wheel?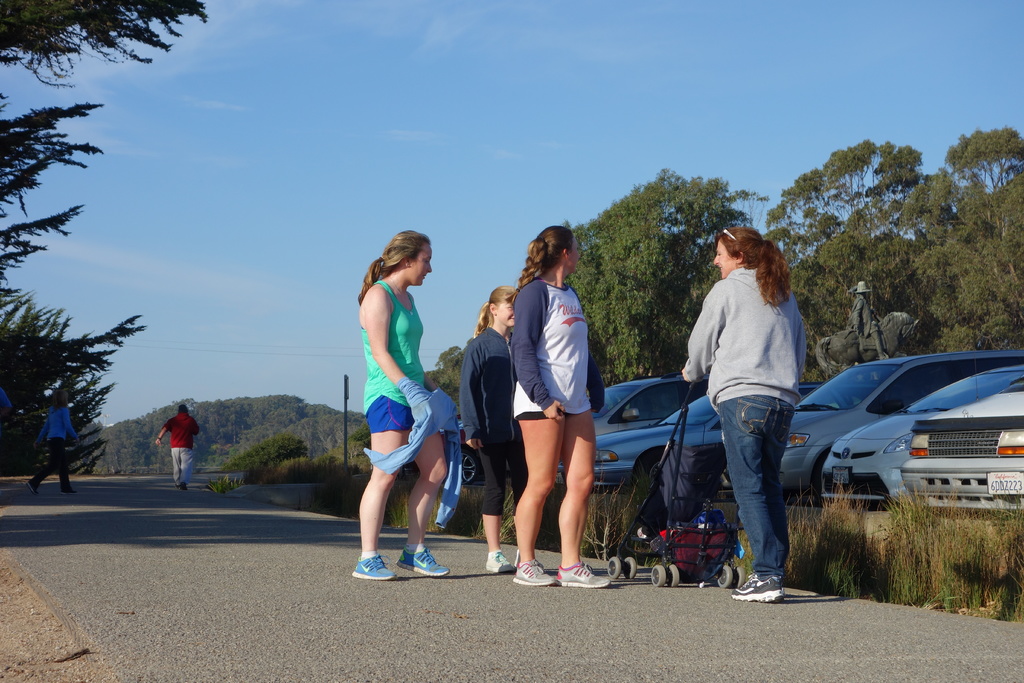
rect(662, 565, 672, 584)
